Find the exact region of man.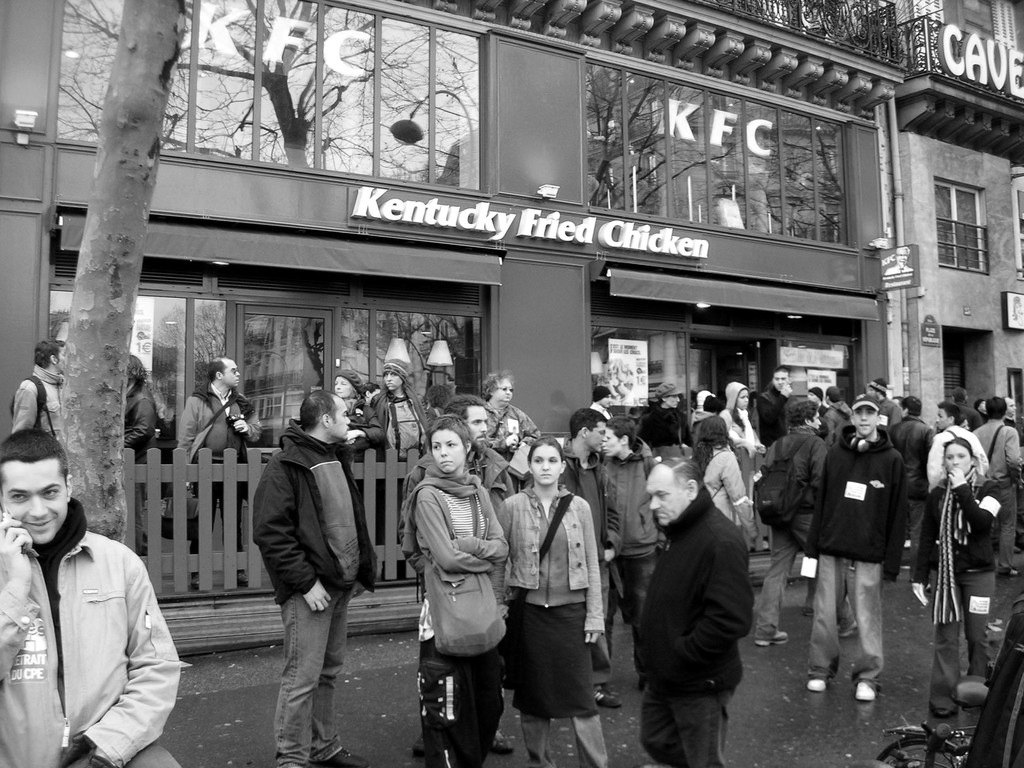
Exact region: 171:352:266:582.
